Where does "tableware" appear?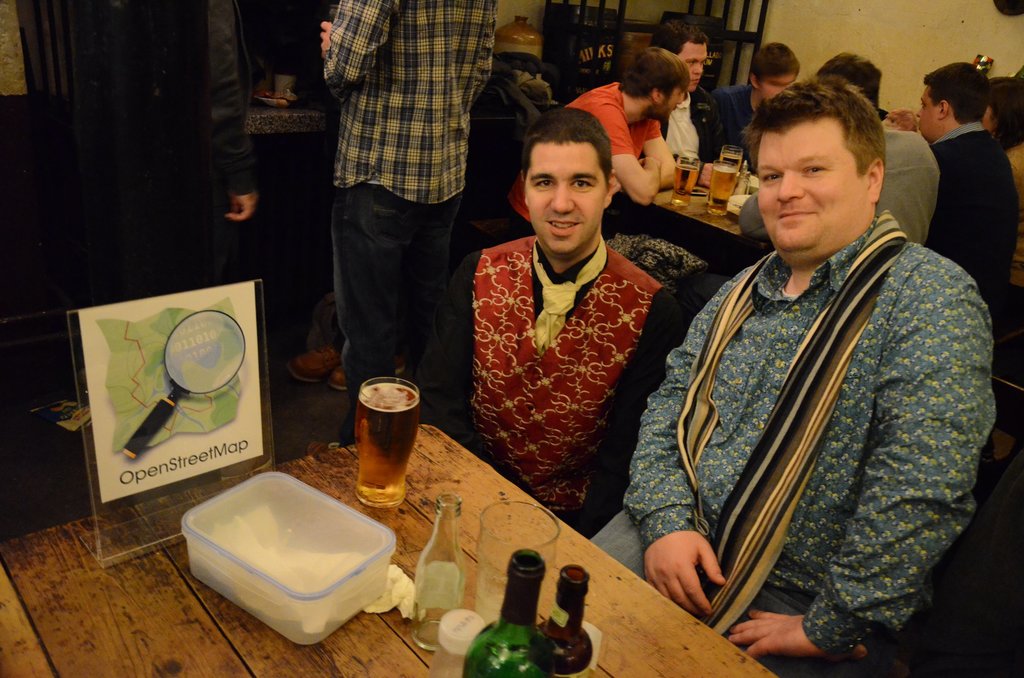
Appears at <box>675,156,701,207</box>.
